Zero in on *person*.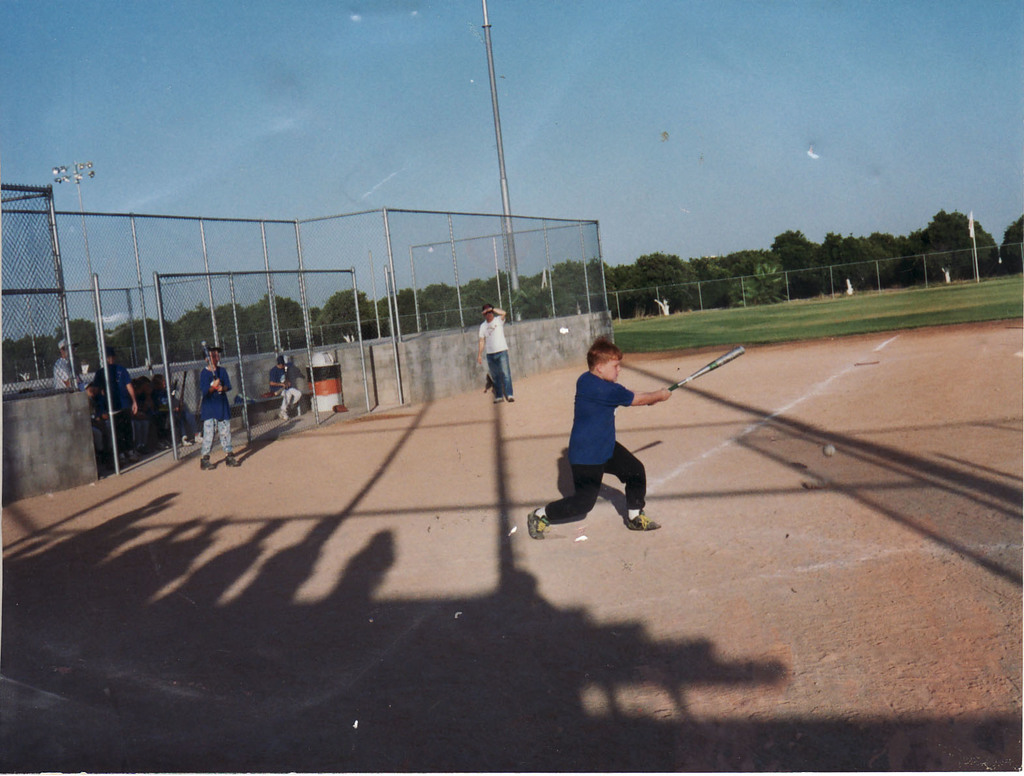
Zeroed in: select_region(271, 361, 302, 423).
